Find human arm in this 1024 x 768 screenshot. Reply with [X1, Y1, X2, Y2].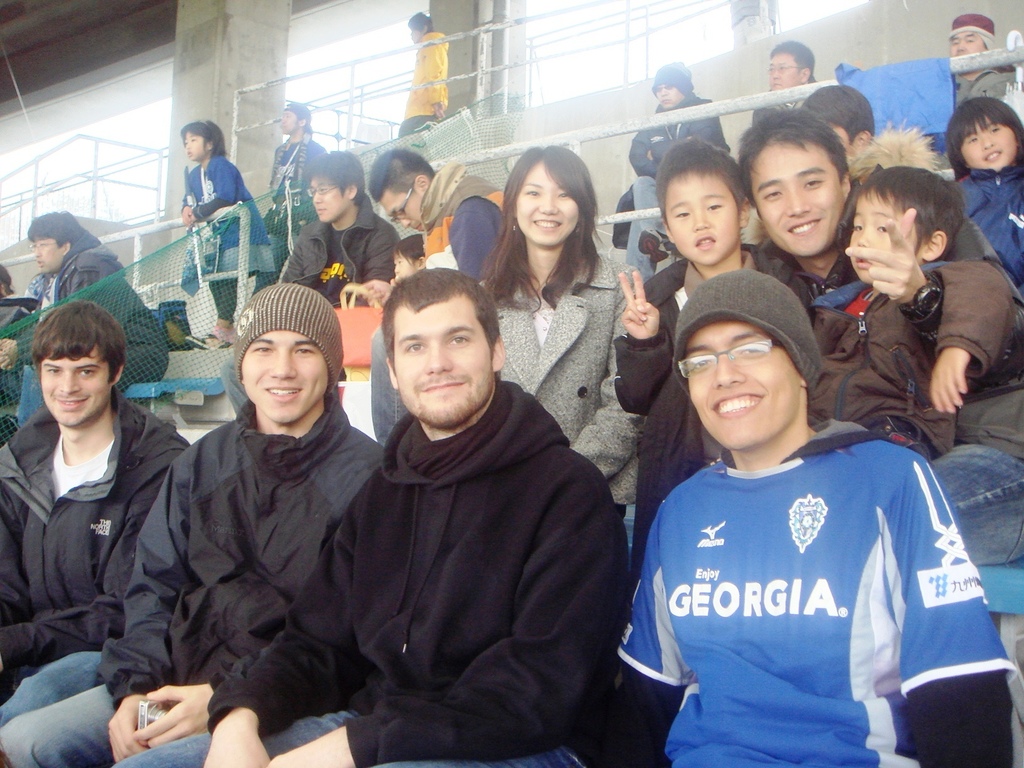
[420, 38, 445, 119].
